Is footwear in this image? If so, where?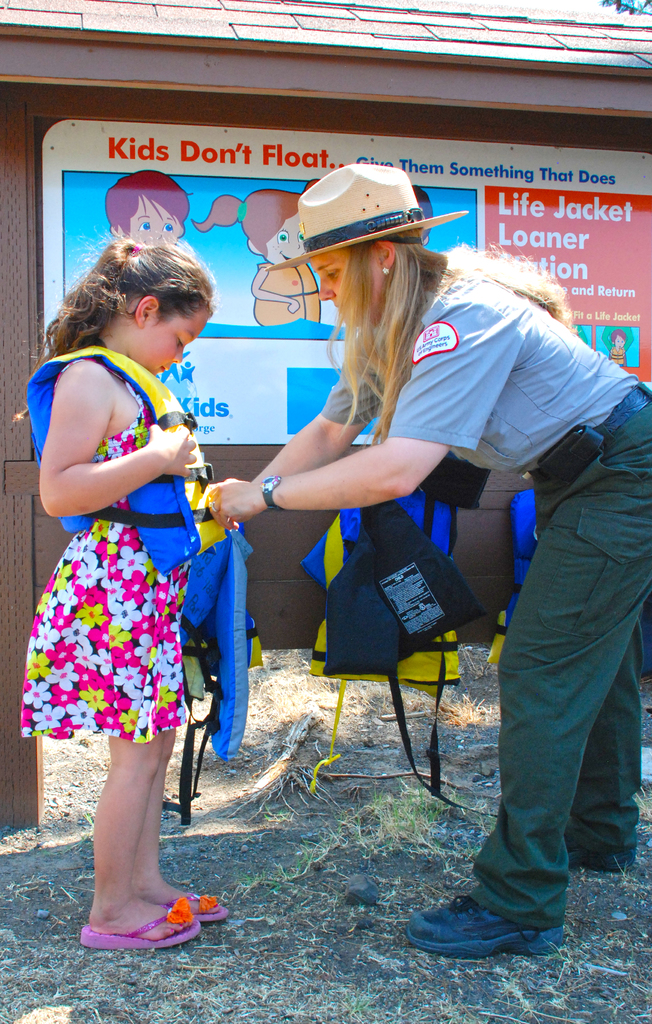
Yes, at select_region(416, 894, 543, 960).
